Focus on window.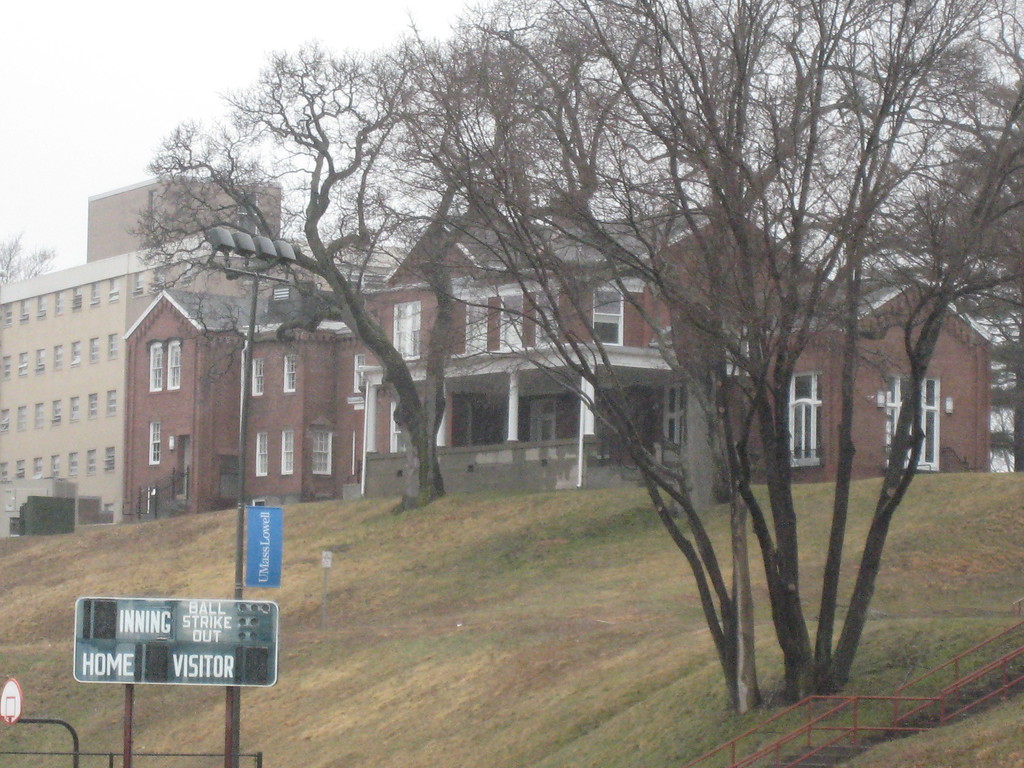
Focused at 87 449 97 472.
